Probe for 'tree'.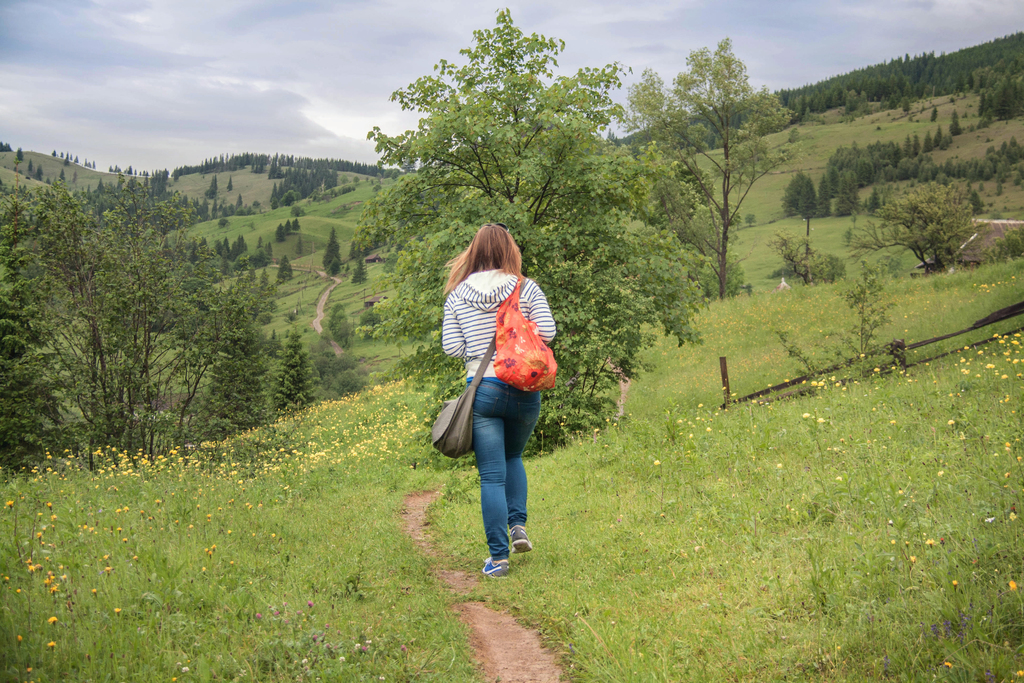
Probe result: left=281, top=192, right=295, bottom=208.
